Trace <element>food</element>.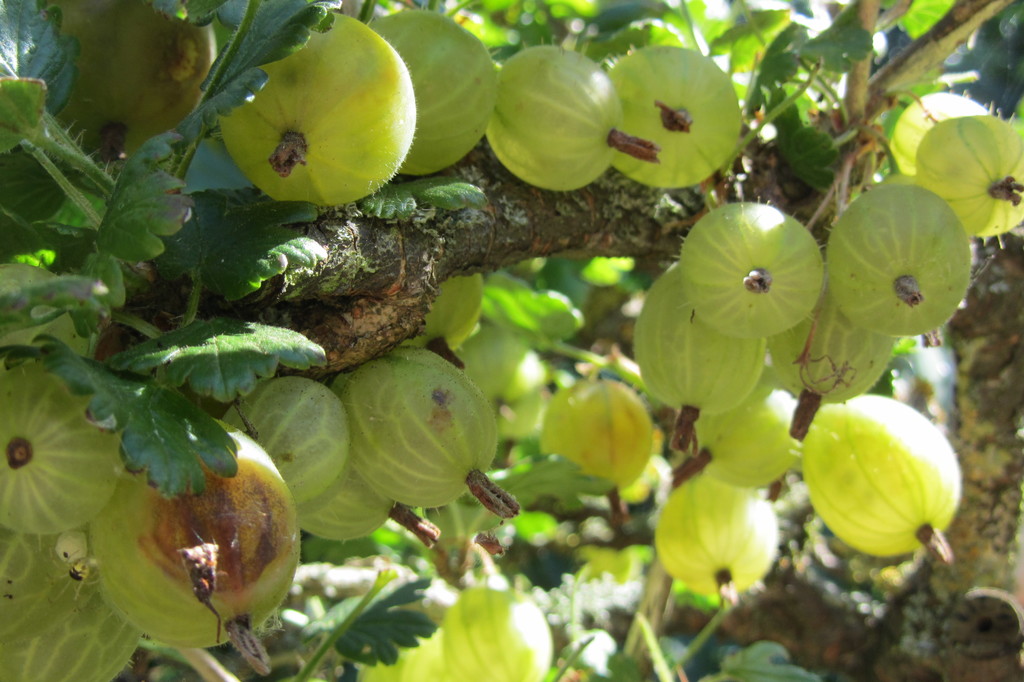
Traced to l=218, t=10, r=414, b=204.
